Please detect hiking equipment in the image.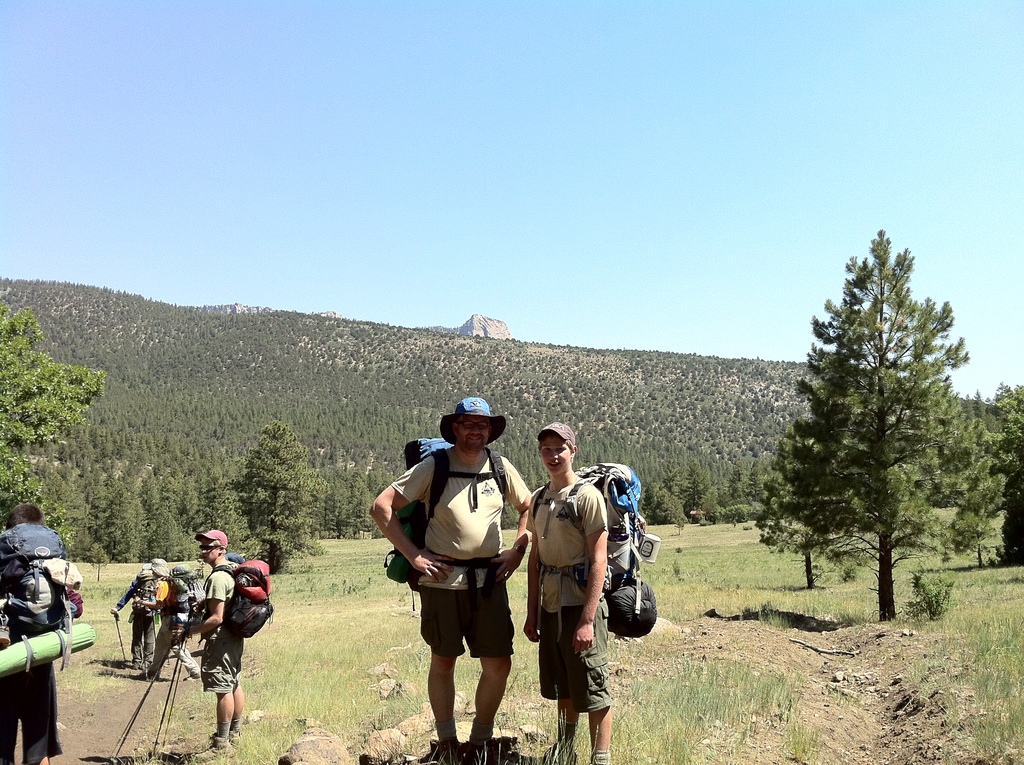
{"x1": 0, "y1": 514, "x2": 81, "y2": 671}.
